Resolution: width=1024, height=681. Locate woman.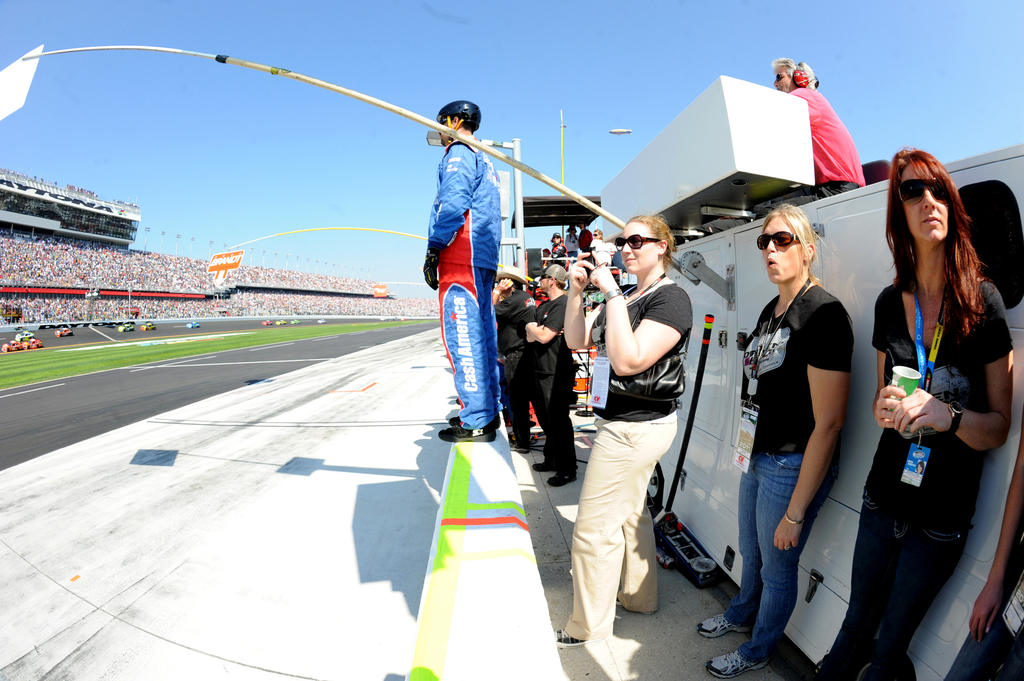
{"left": 551, "top": 214, "right": 694, "bottom": 651}.
